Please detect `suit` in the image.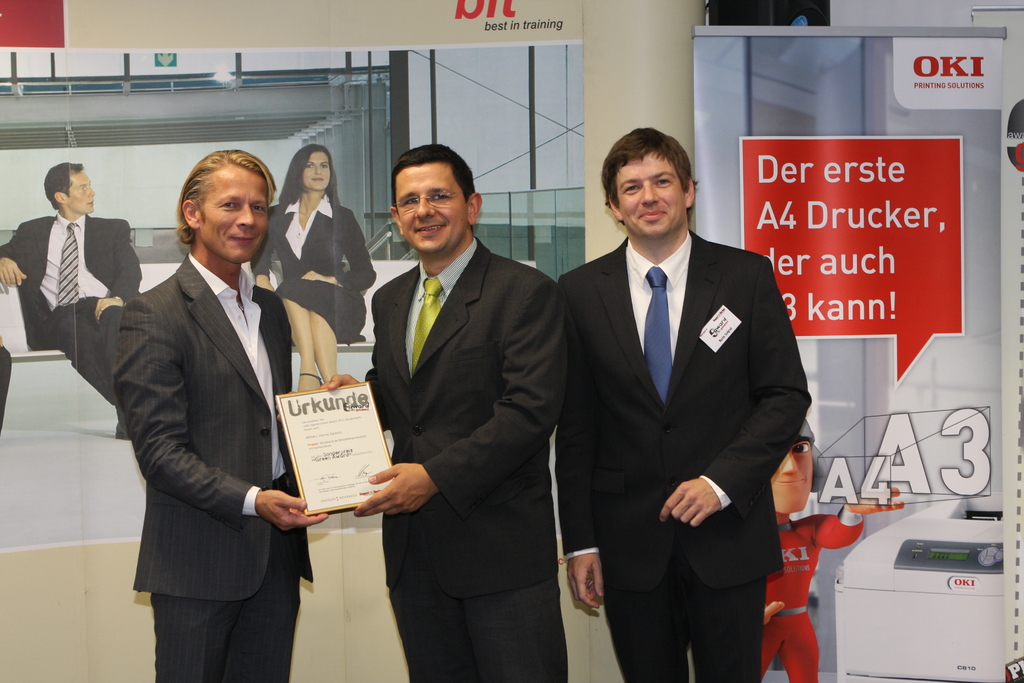
{"x1": 255, "y1": 195, "x2": 380, "y2": 340}.
